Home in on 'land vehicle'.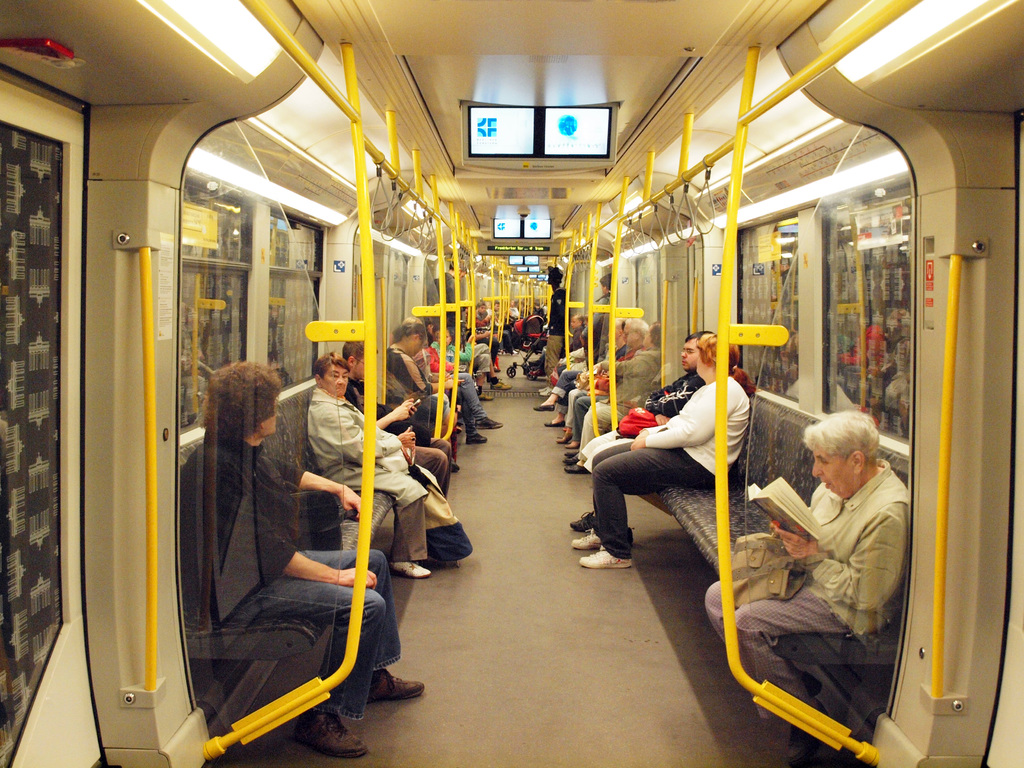
Homed in at rect(0, 0, 1023, 767).
